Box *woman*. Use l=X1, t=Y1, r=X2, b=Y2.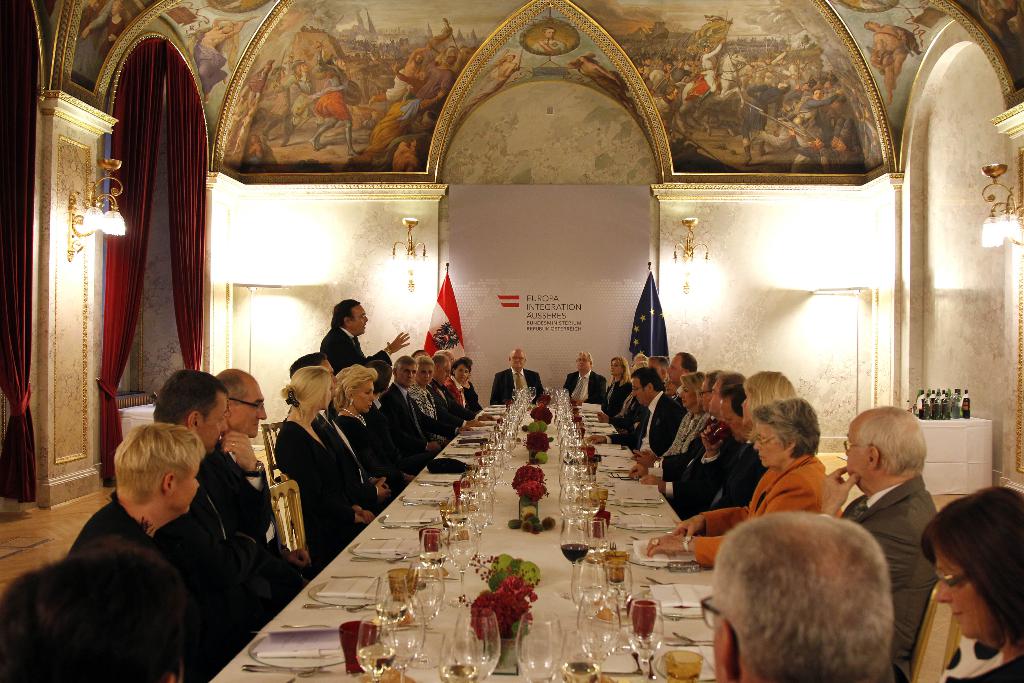
l=604, t=355, r=631, b=415.
